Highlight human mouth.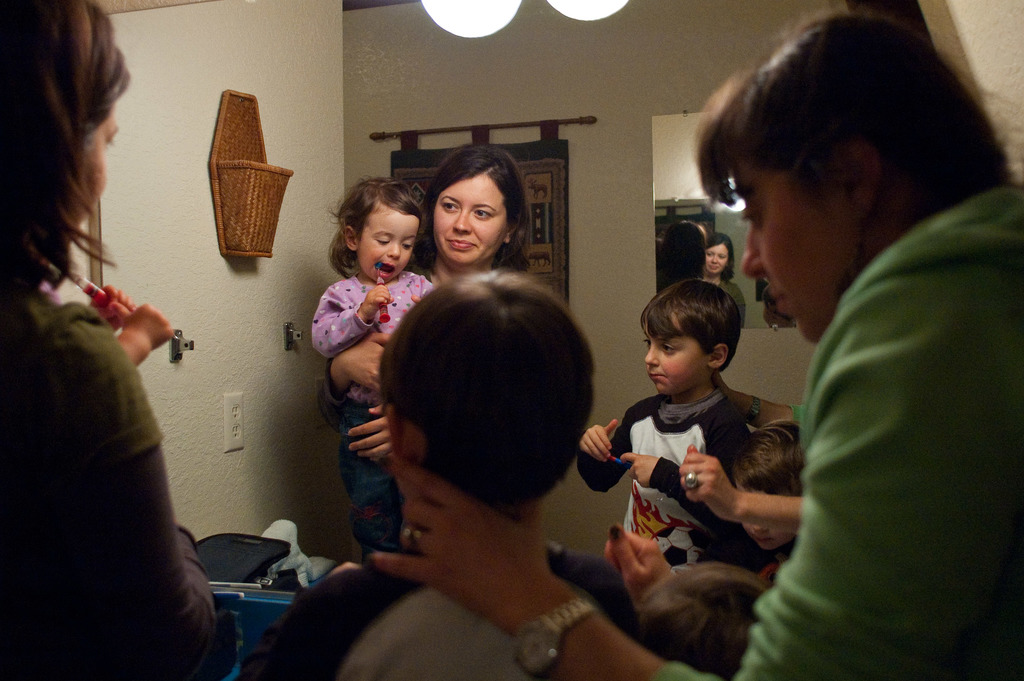
Highlighted region: <region>376, 260, 394, 281</region>.
